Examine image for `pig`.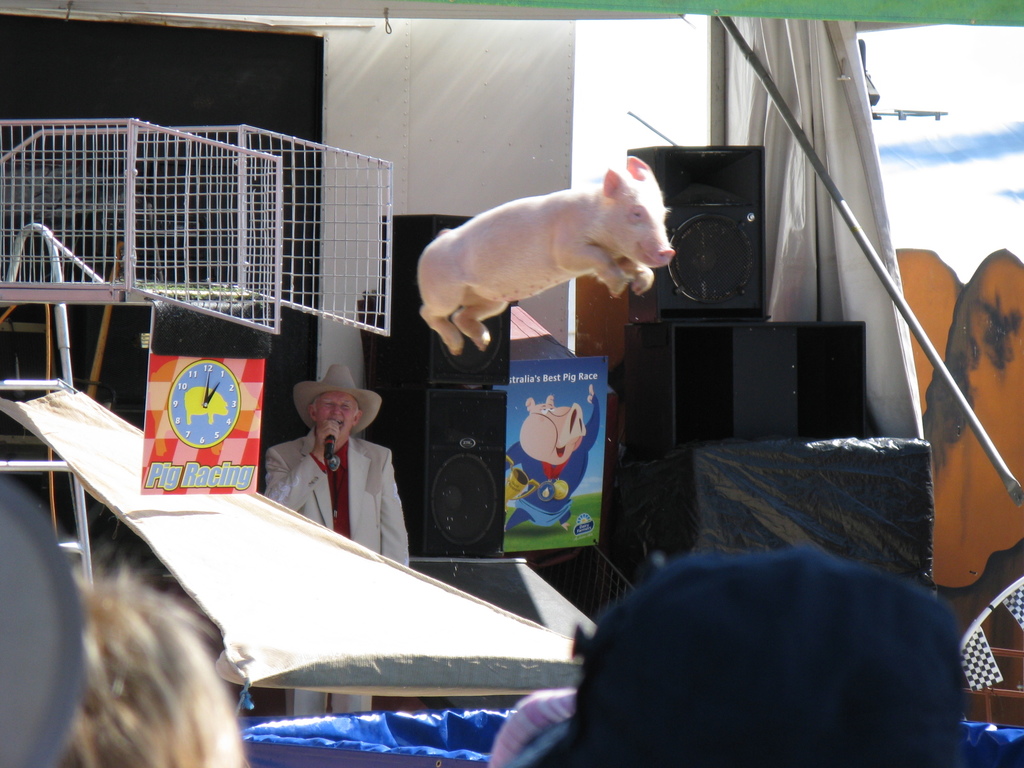
Examination result: locate(507, 383, 602, 538).
